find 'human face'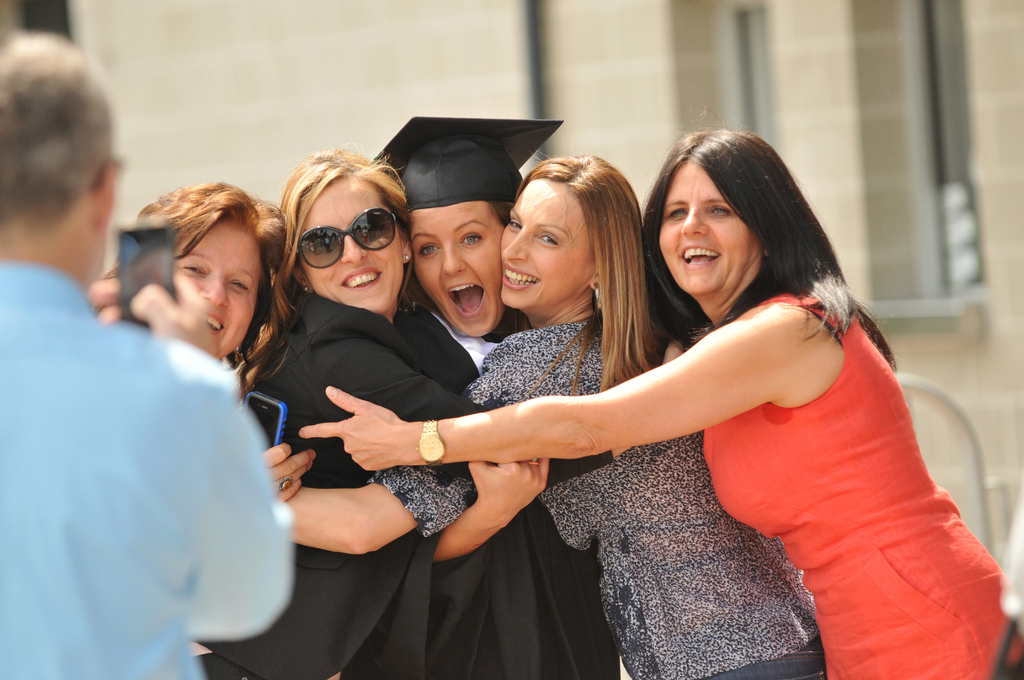
<box>173,220,266,357</box>
